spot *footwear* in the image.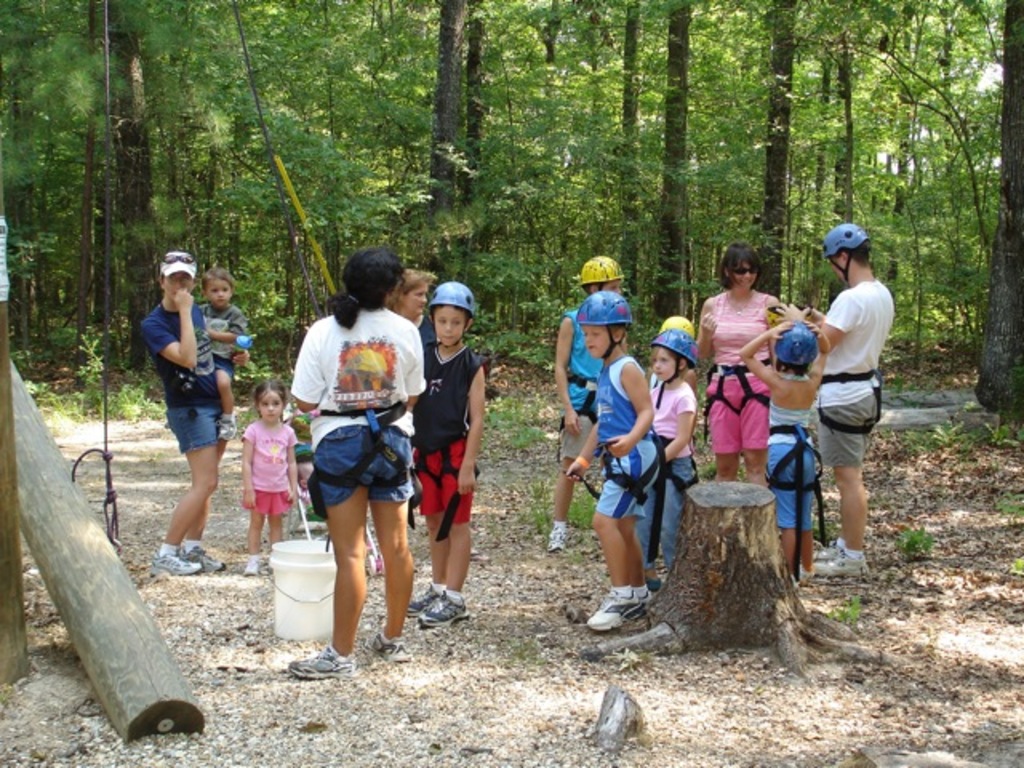
*footwear* found at 581/589/653/635.
